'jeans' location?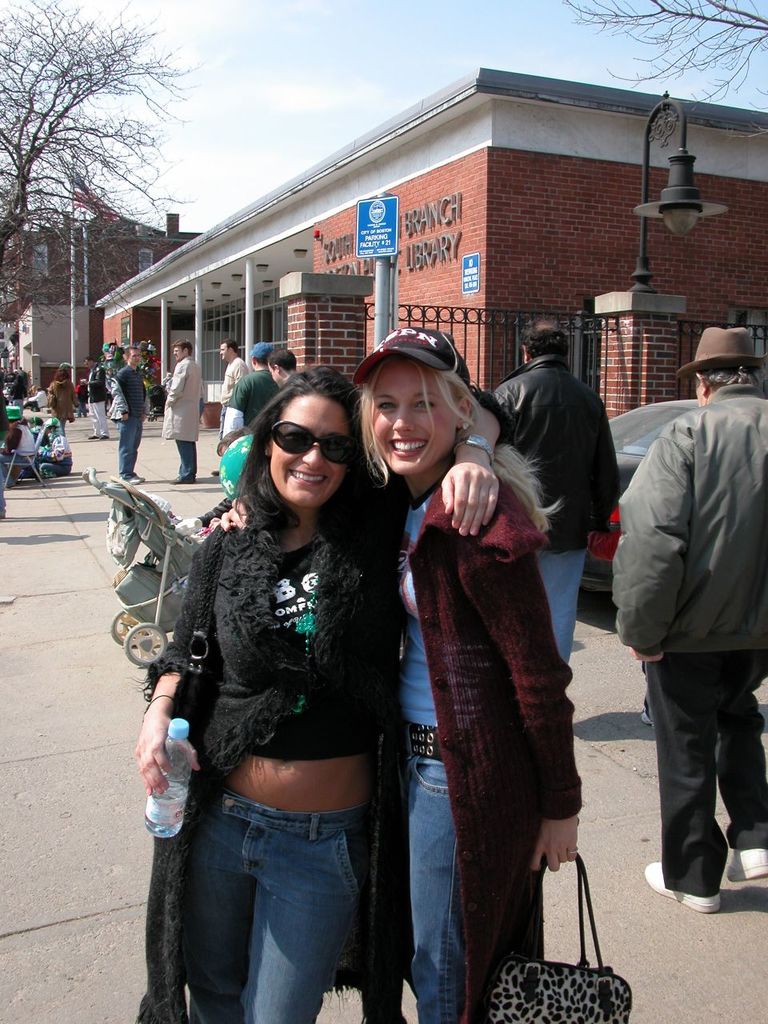
[left=113, top=418, right=138, bottom=483]
